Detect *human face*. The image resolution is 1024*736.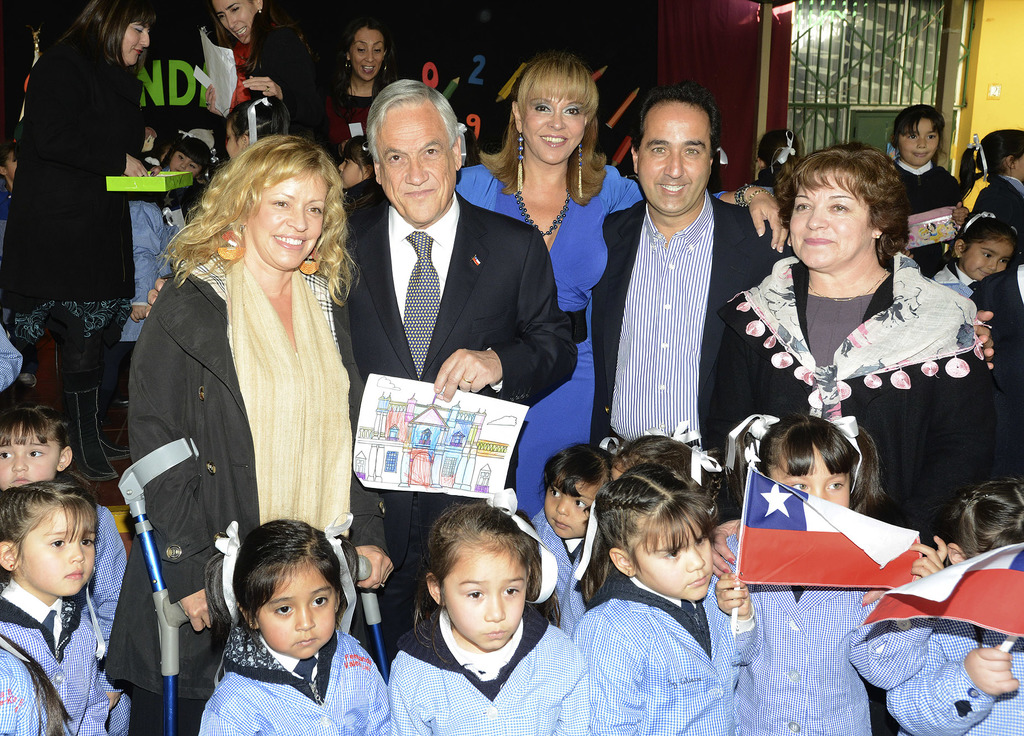
bbox(641, 102, 708, 213).
